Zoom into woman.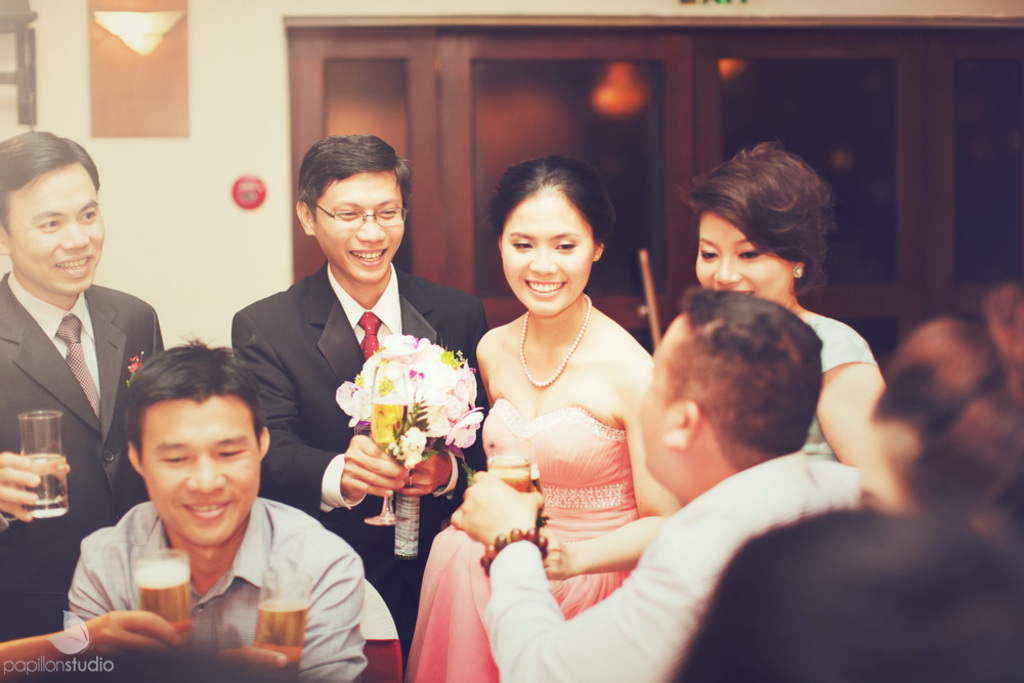
Zoom target: [x1=666, y1=280, x2=1023, y2=682].
